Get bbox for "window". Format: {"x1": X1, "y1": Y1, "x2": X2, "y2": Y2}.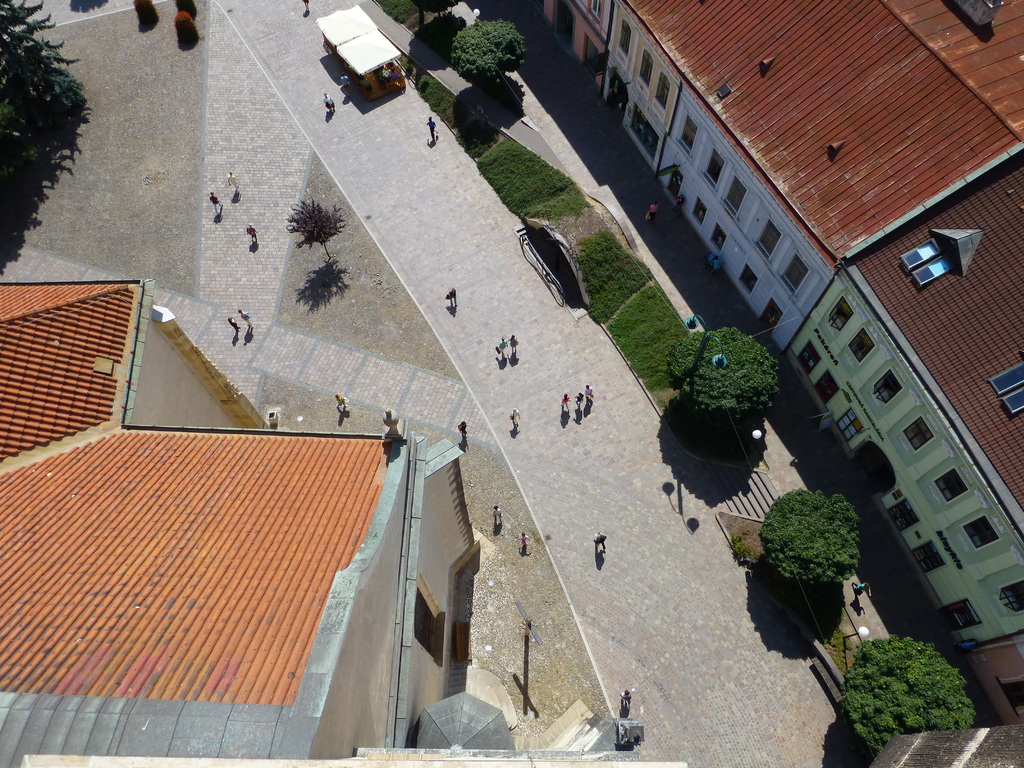
{"x1": 989, "y1": 574, "x2": 1023, "y2": 611}.
